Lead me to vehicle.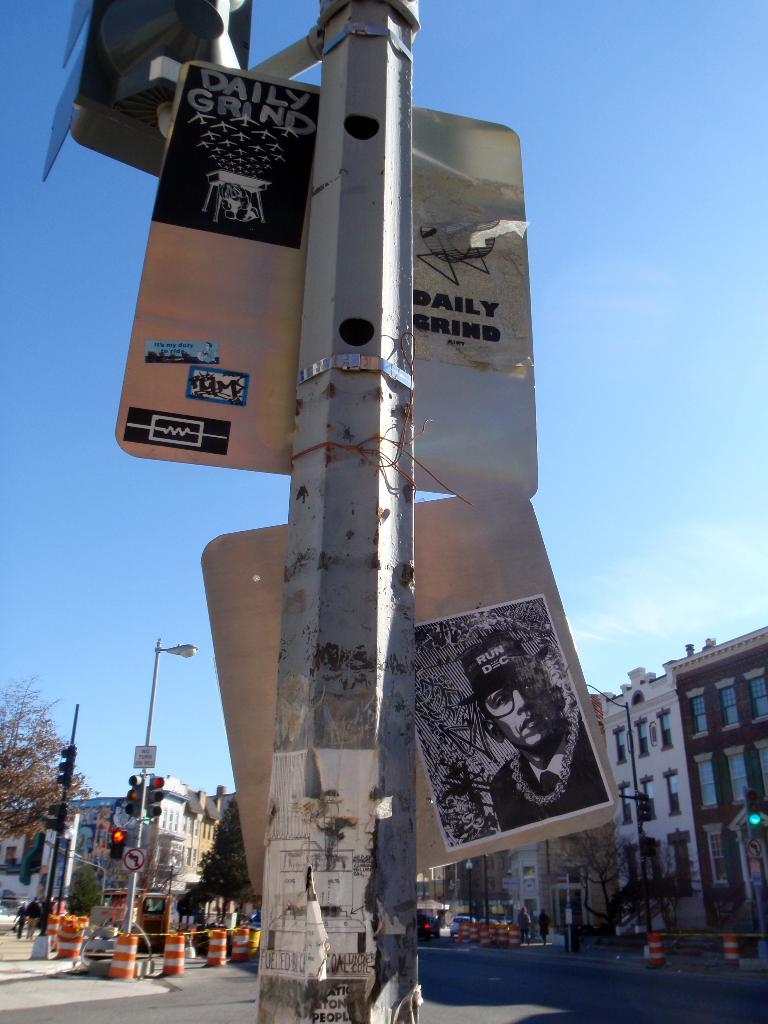
Lead to bbox(444, 911, 479, 936).
